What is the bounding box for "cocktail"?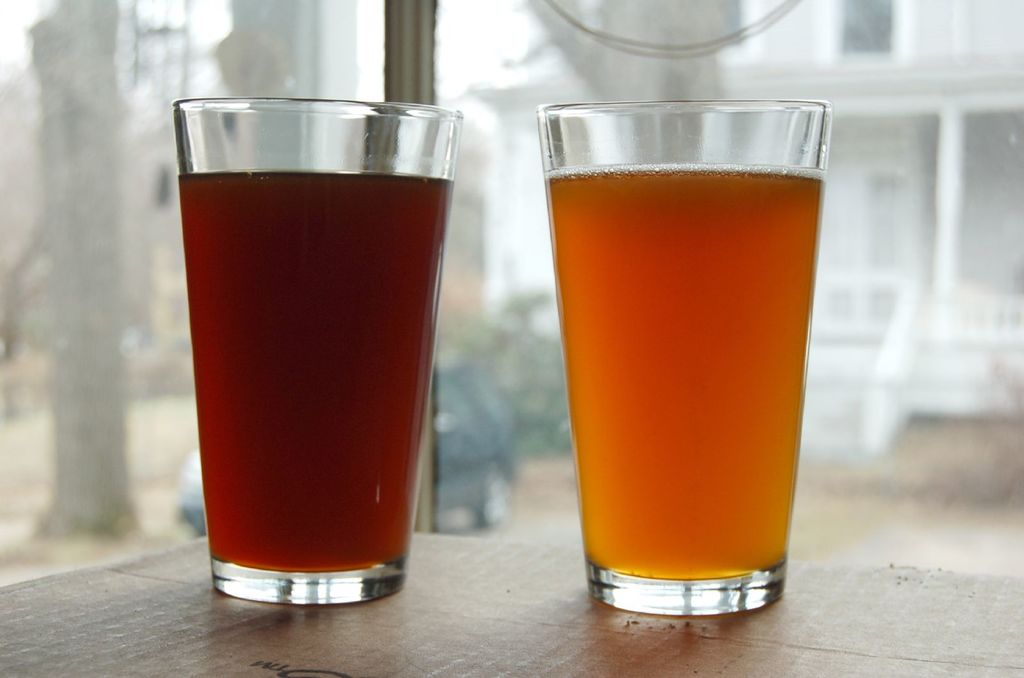
<region>172, 88, 464, 603</region>.
